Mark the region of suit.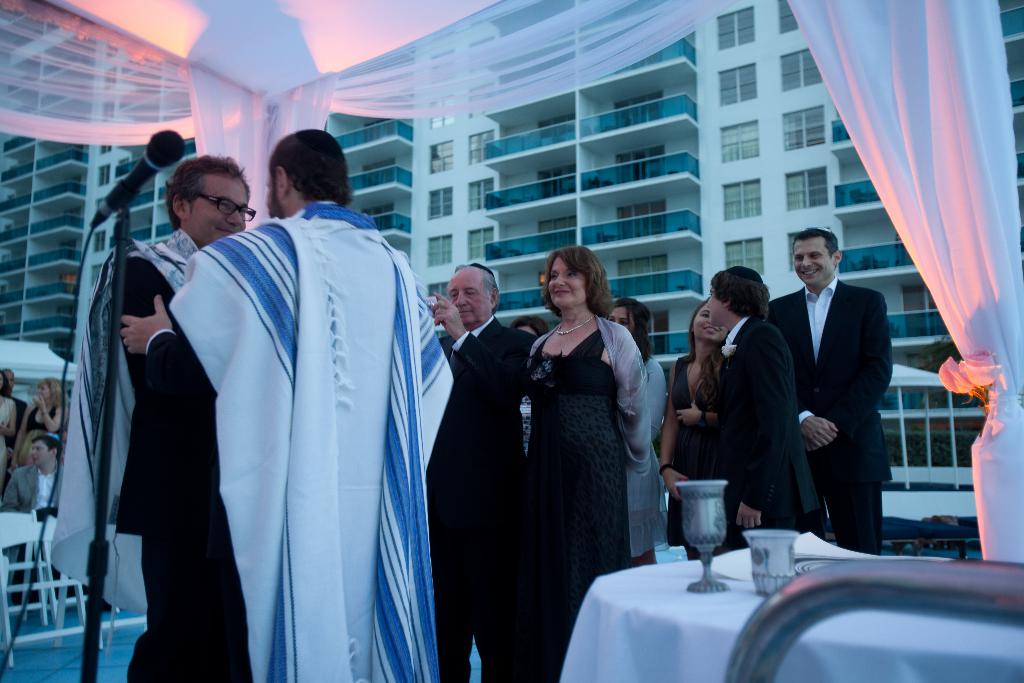
Region: select_region(433, 317, 532, 682).
